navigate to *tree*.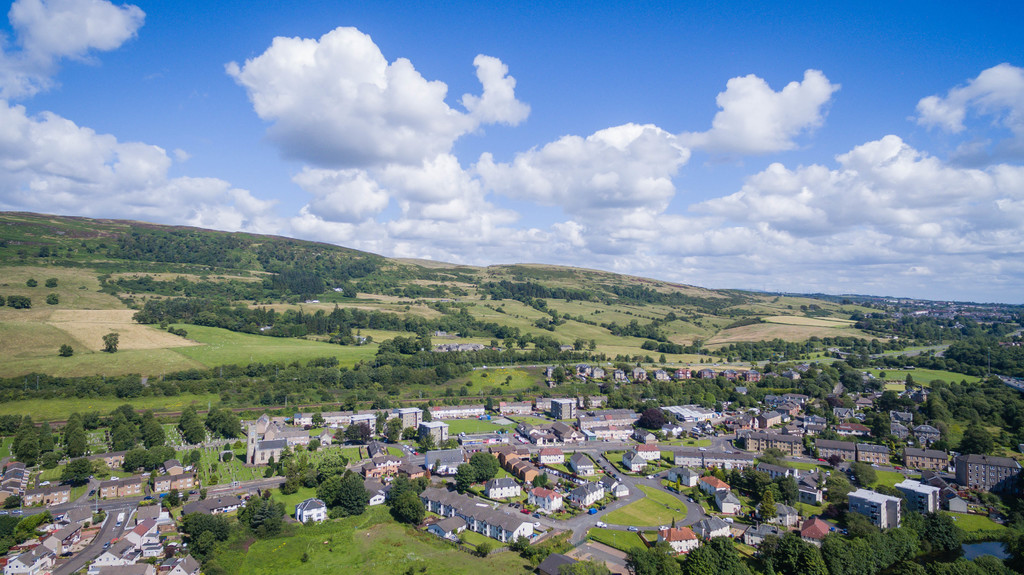
Navigation target: (x1=311, y1=411, x2=323, y2=428).
